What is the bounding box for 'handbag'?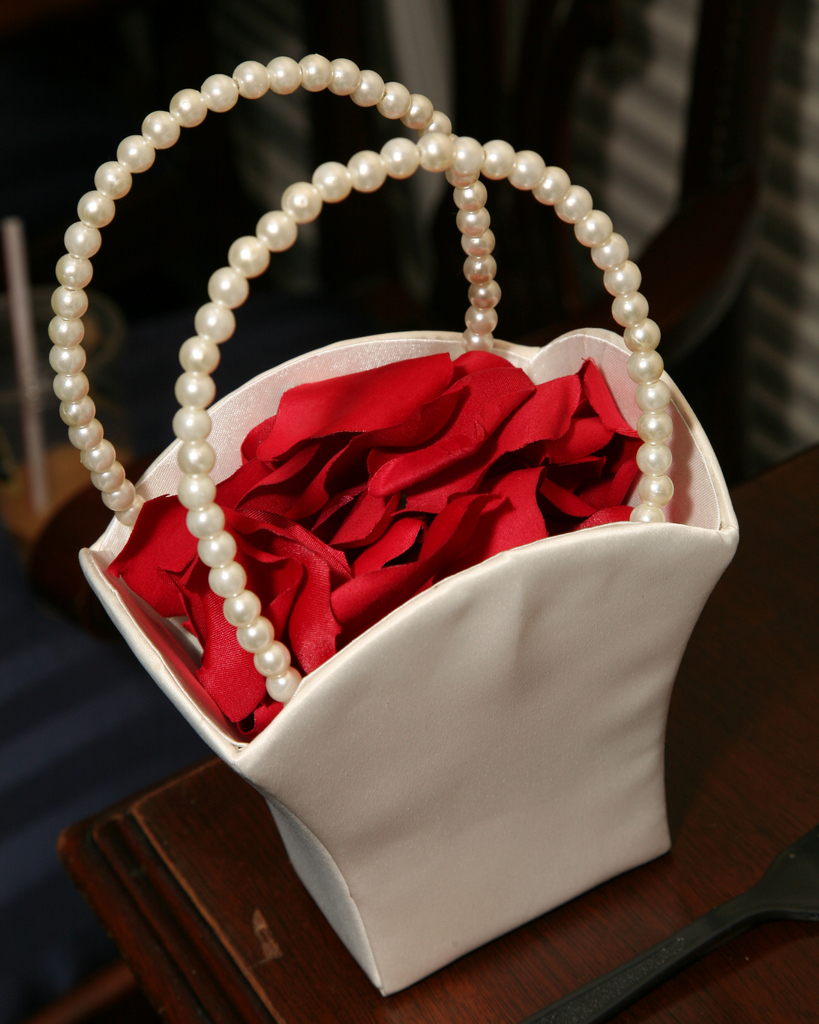
pyautogui.locateOnScreen(45, 54, 743, 1004).
